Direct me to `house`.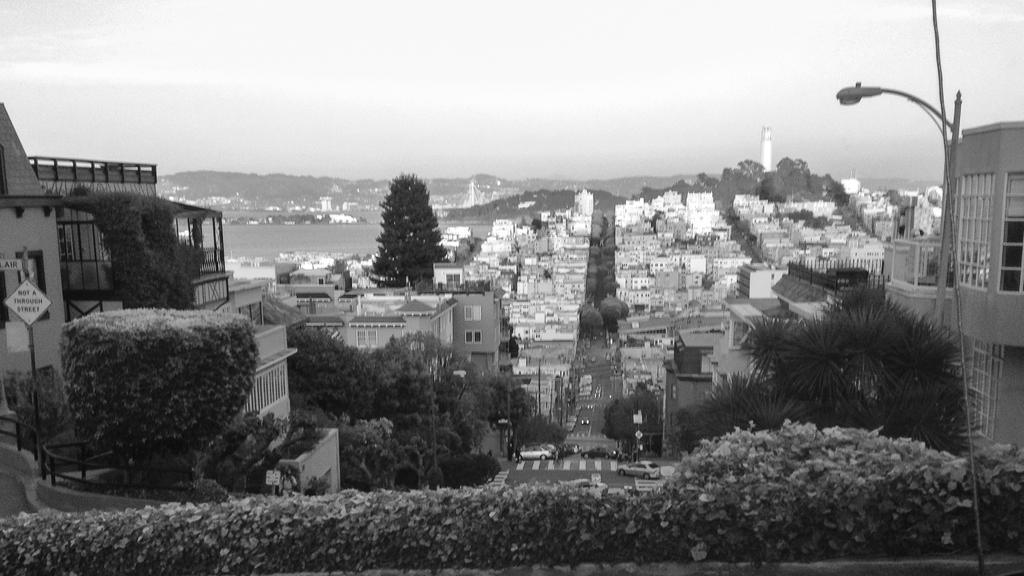
Direction: [x1=251, y1=253, x2=461, y2=372].
